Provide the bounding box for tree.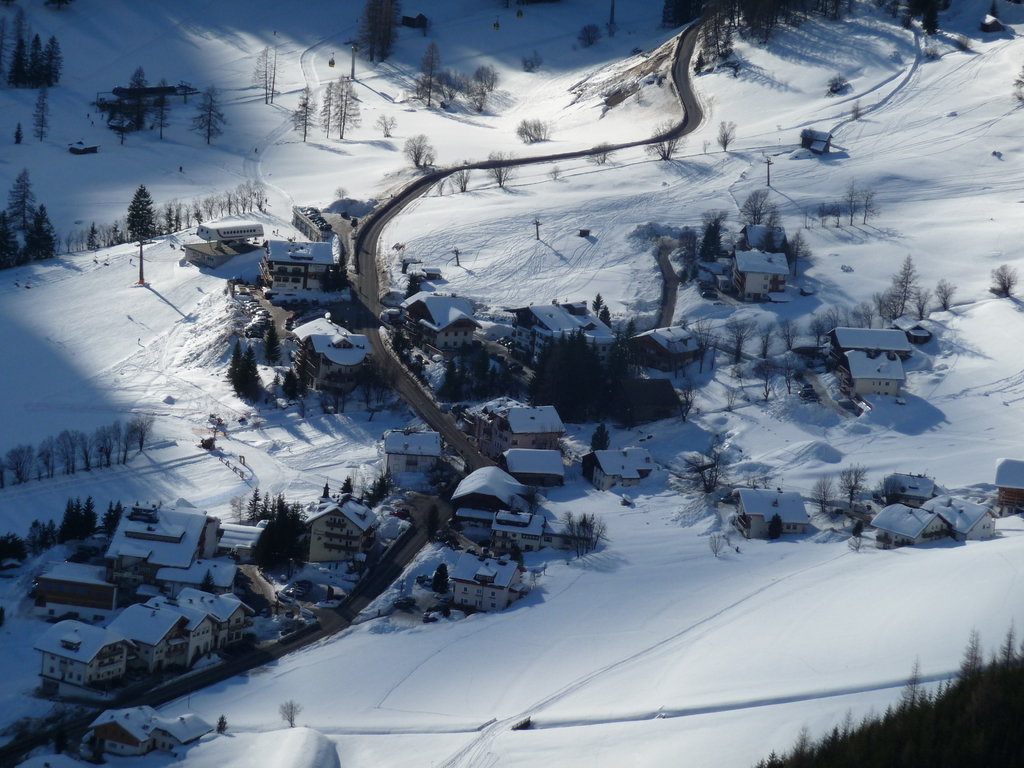
l=123, t=60, r=156, b=135.
